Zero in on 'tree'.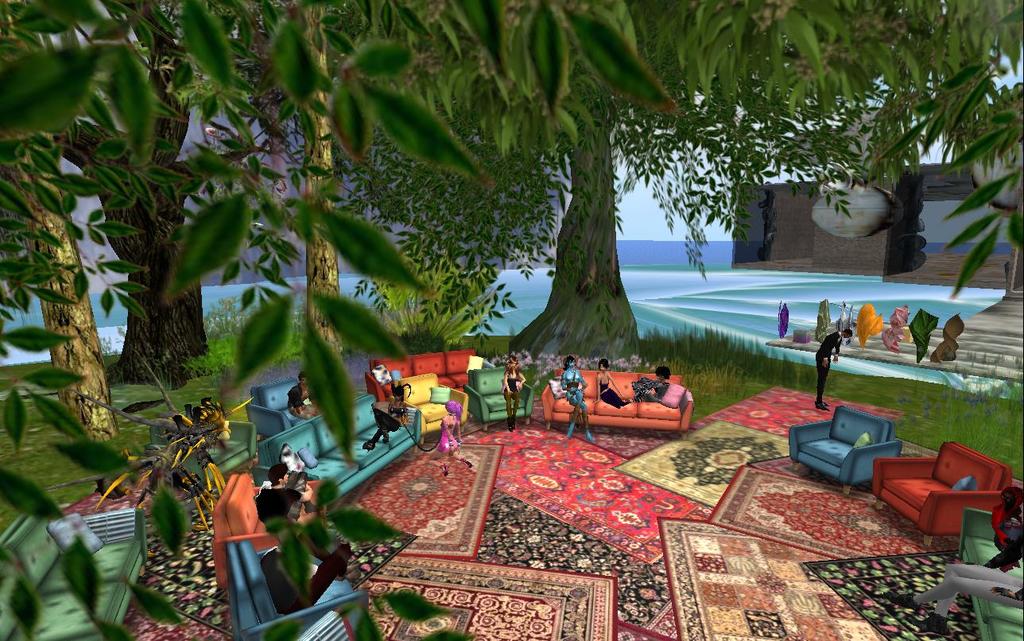
Zeroed in: bbox=[212, 0, 1023, 361].
